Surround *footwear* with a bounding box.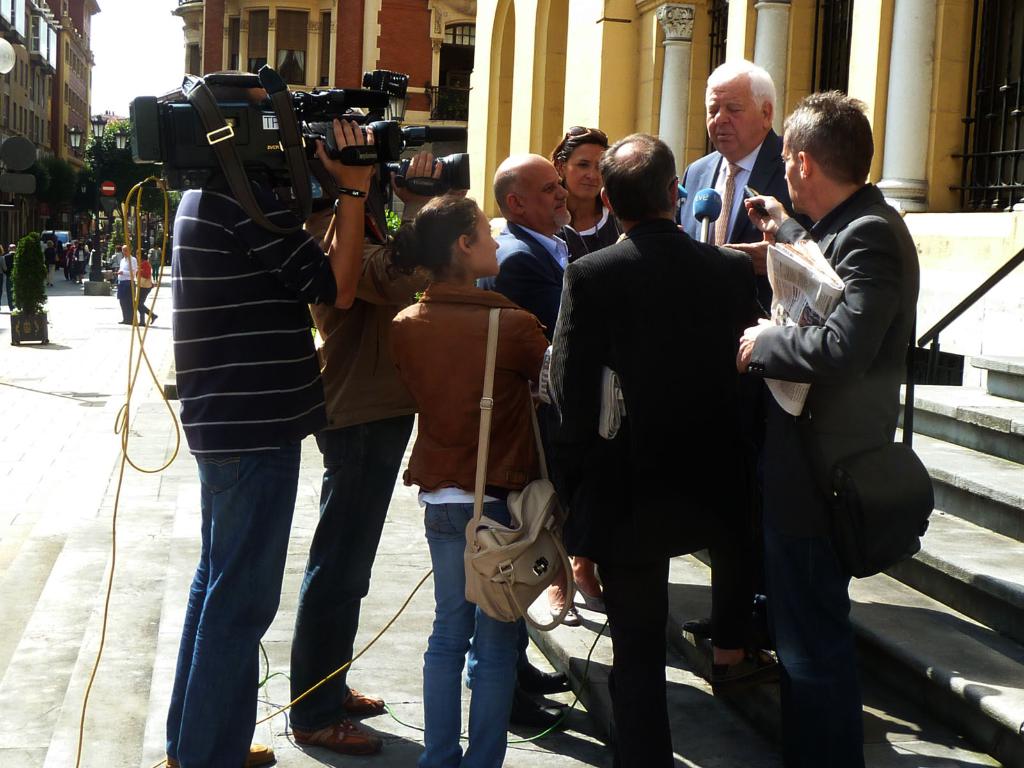
[292, 714, 383, 759].
